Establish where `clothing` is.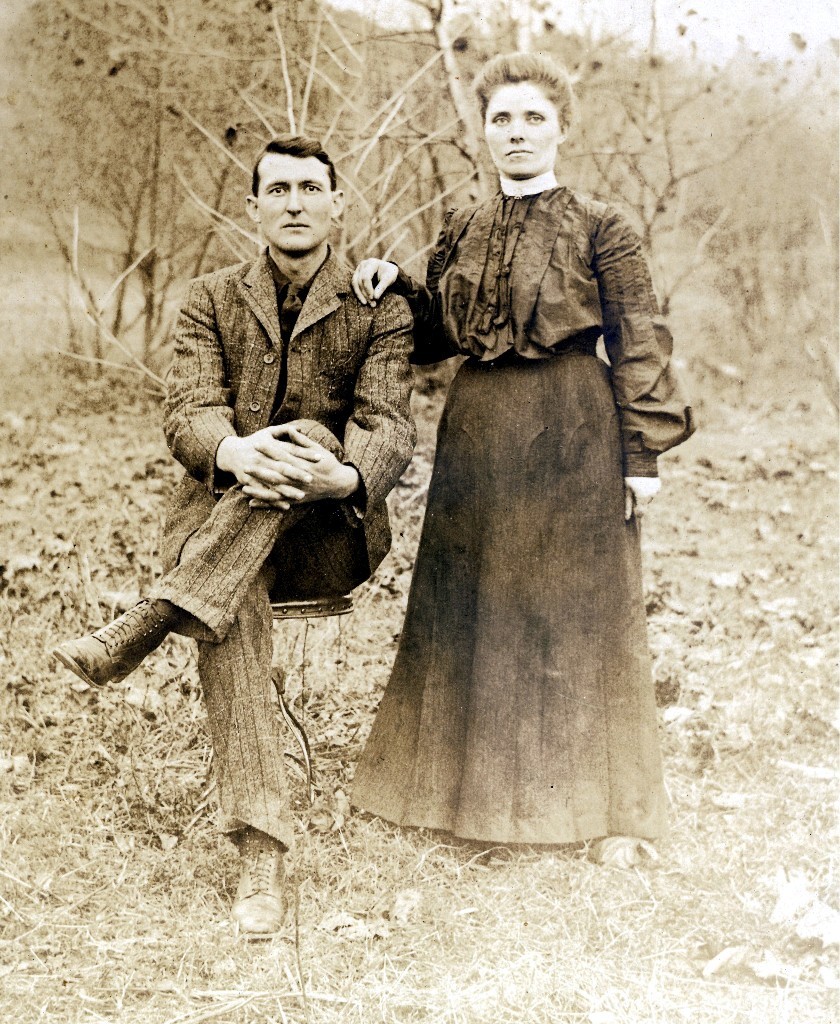
Established at bbox=[390, 159, 678, 839].
